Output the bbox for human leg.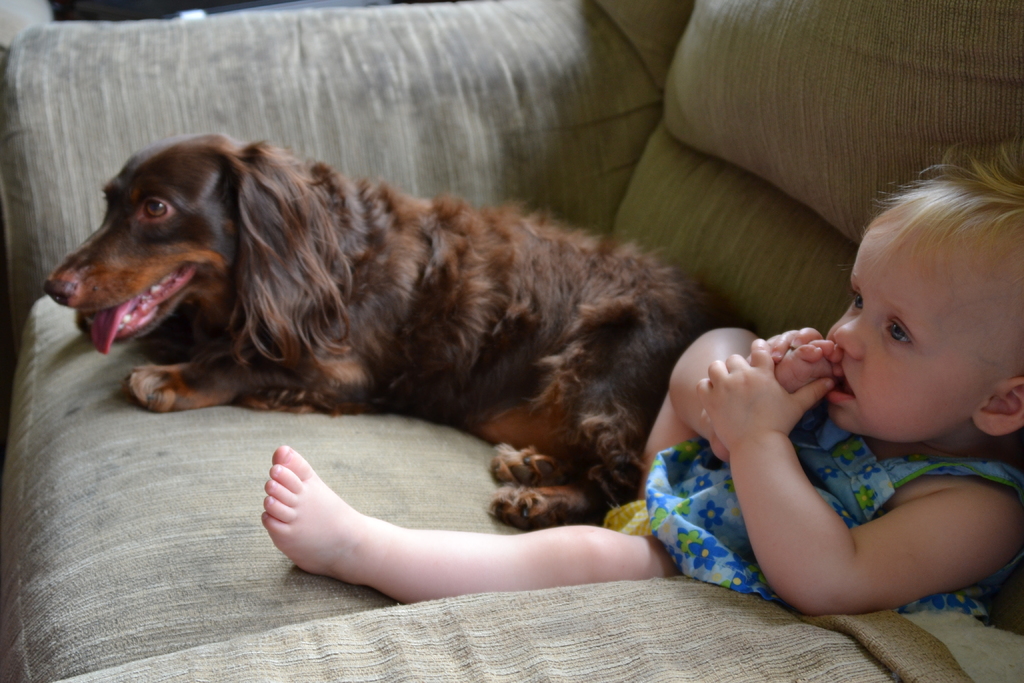
[left=639, top=327, right=846, bottom=482].
